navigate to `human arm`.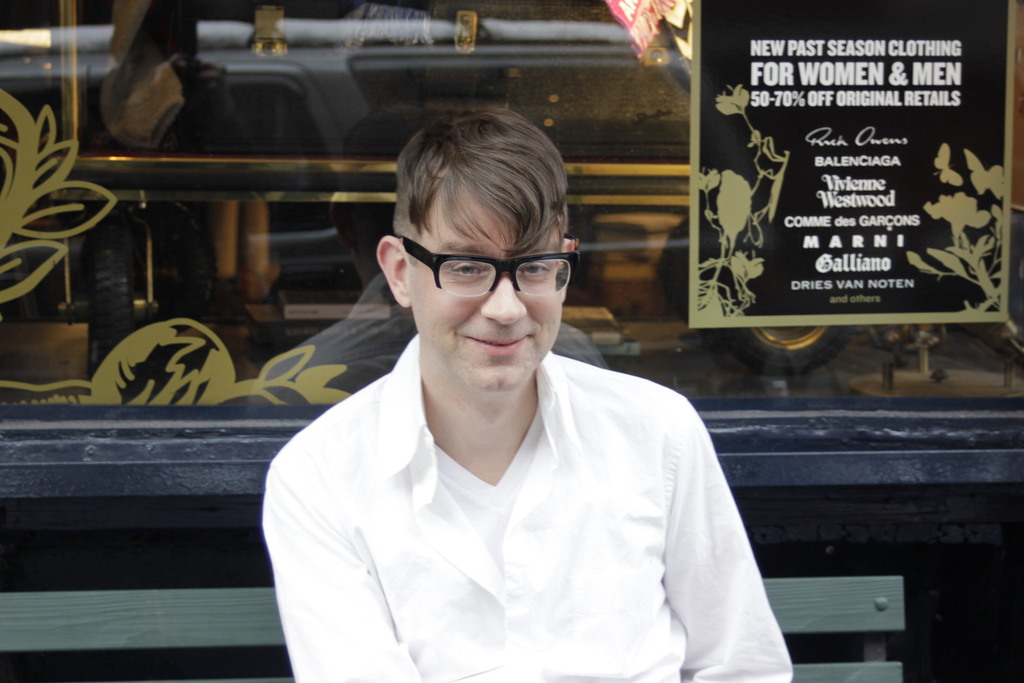
Navigation target: x1=291, y1=435, x2=435, y2=682.
